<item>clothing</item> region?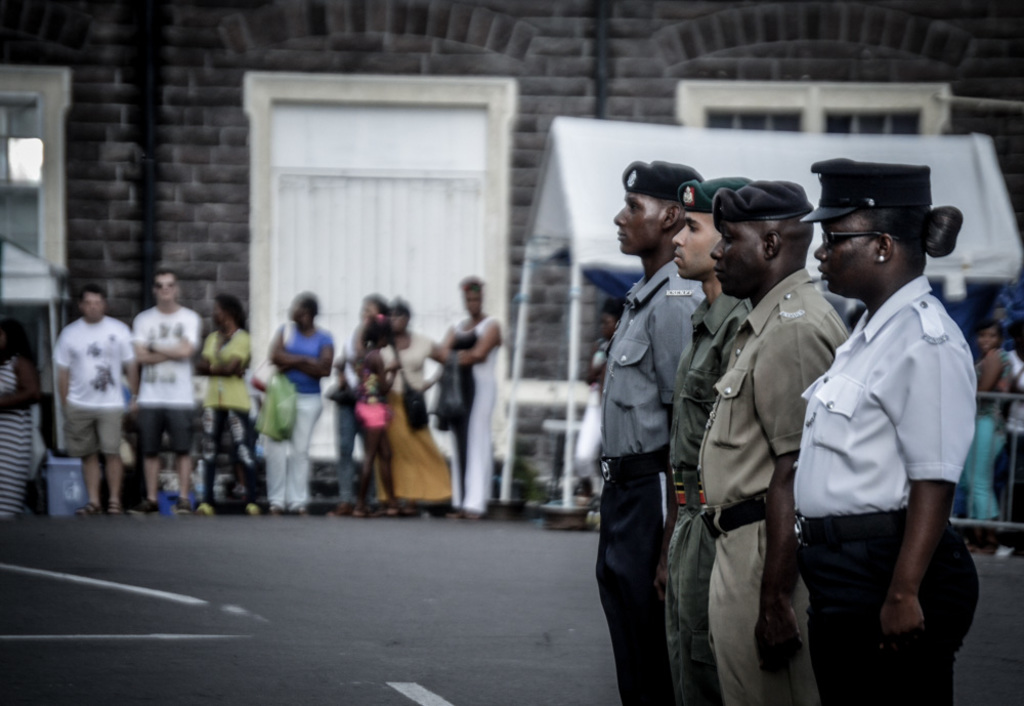
x1=267, y1=321, x2=333, y2=509
